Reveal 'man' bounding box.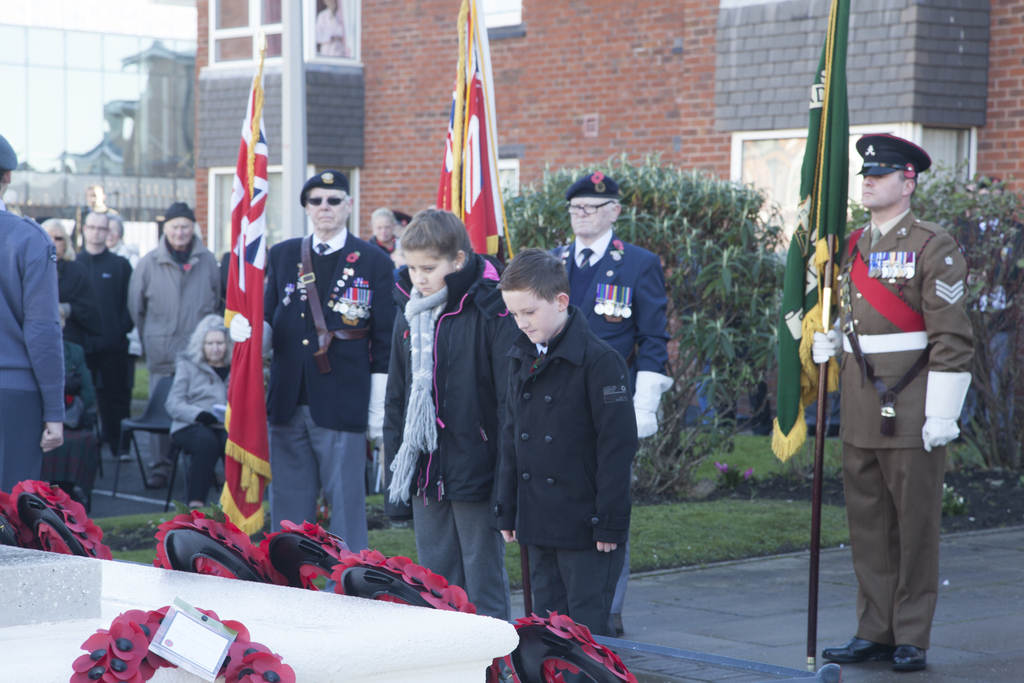
Revealed: [left=42, top=218, right=91, bottom=447].
